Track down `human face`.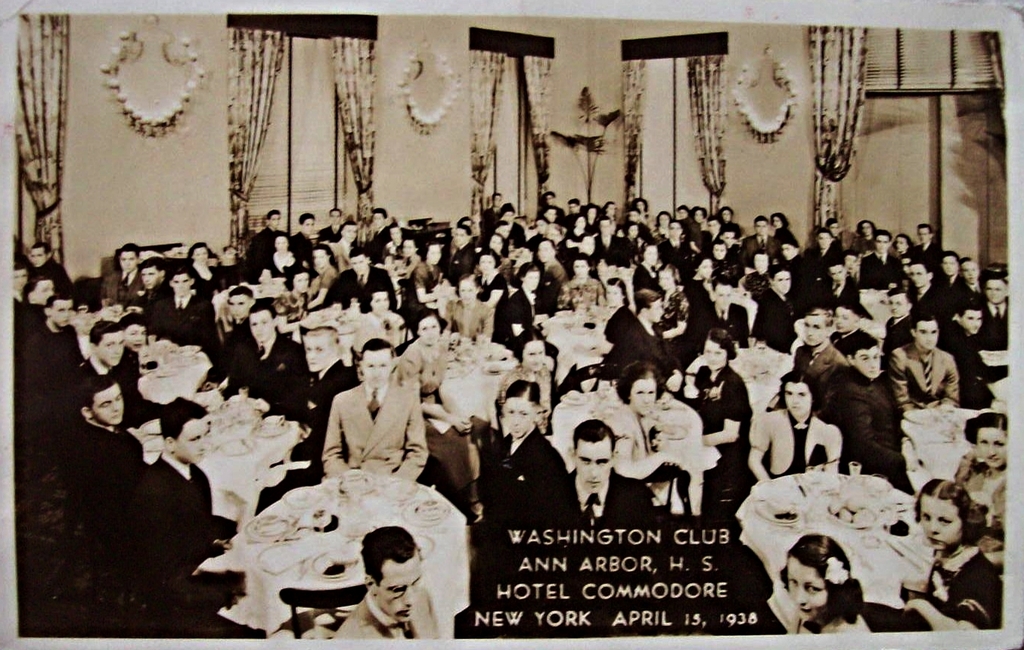
Tracked to 836 304 855 333.
